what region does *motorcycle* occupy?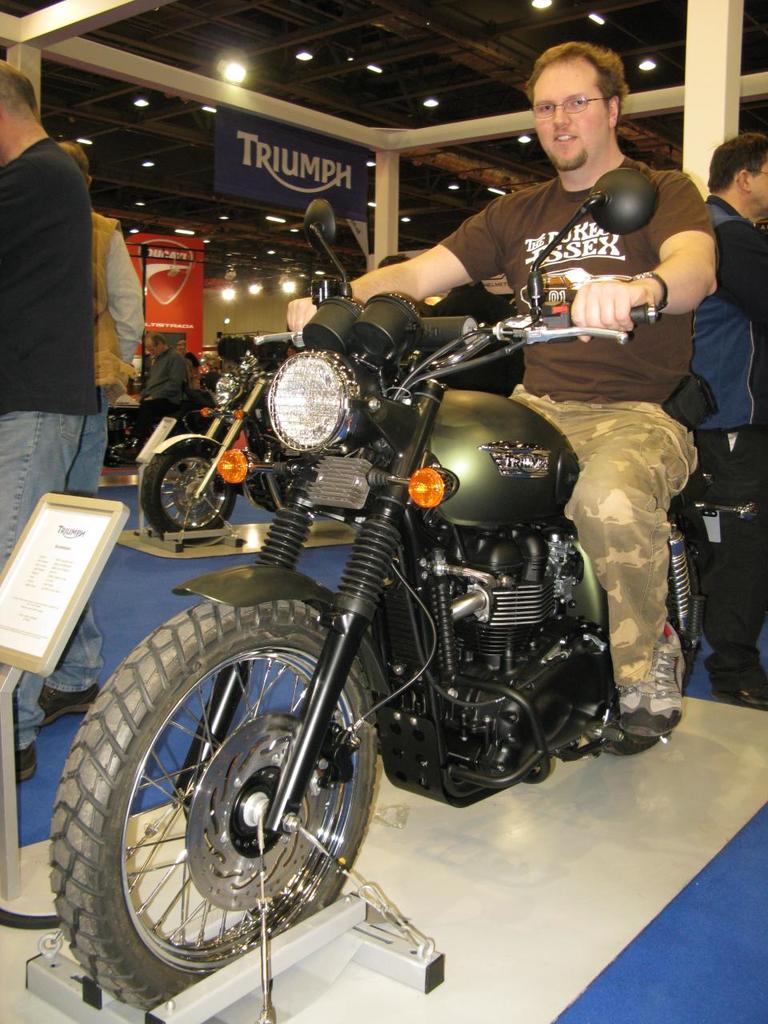
bbox=(137, 346, 364, 545).
